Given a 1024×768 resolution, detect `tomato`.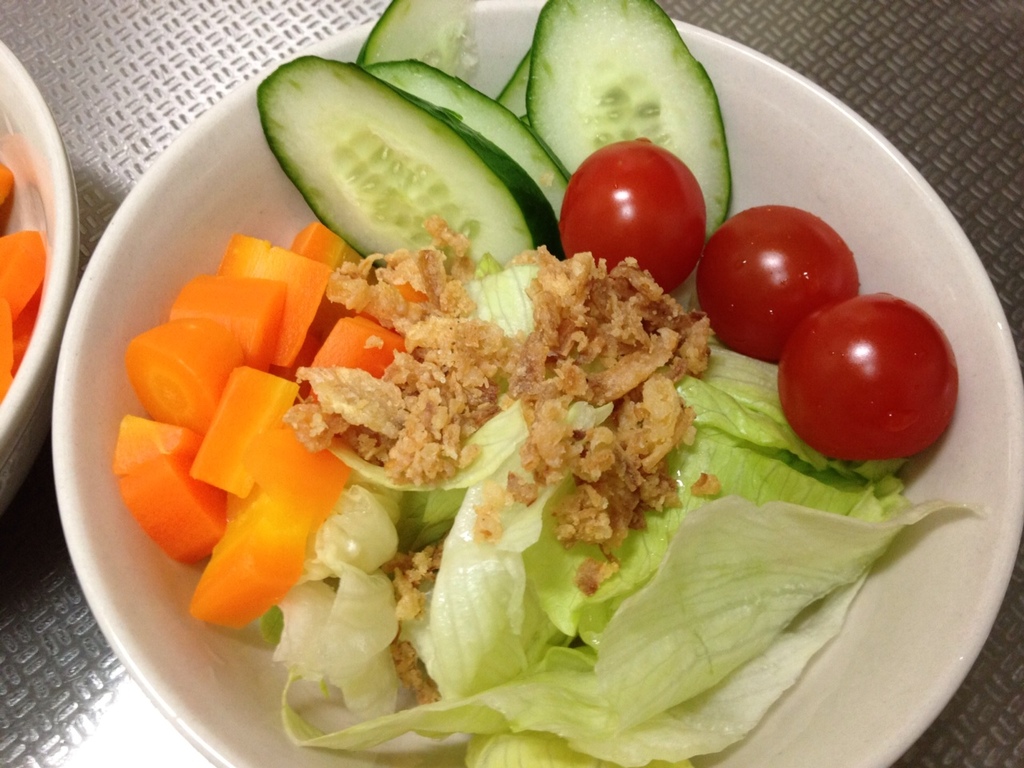
l=556, t=140, r=708, b=292.
